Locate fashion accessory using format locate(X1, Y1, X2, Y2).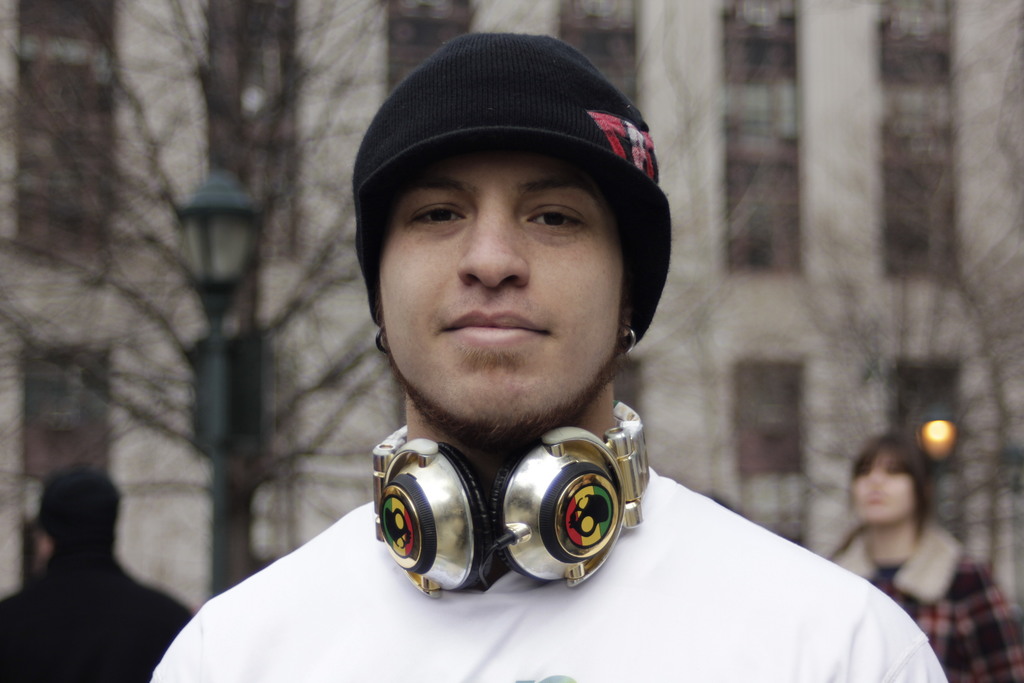
locate(351, 29, 669, 347).
